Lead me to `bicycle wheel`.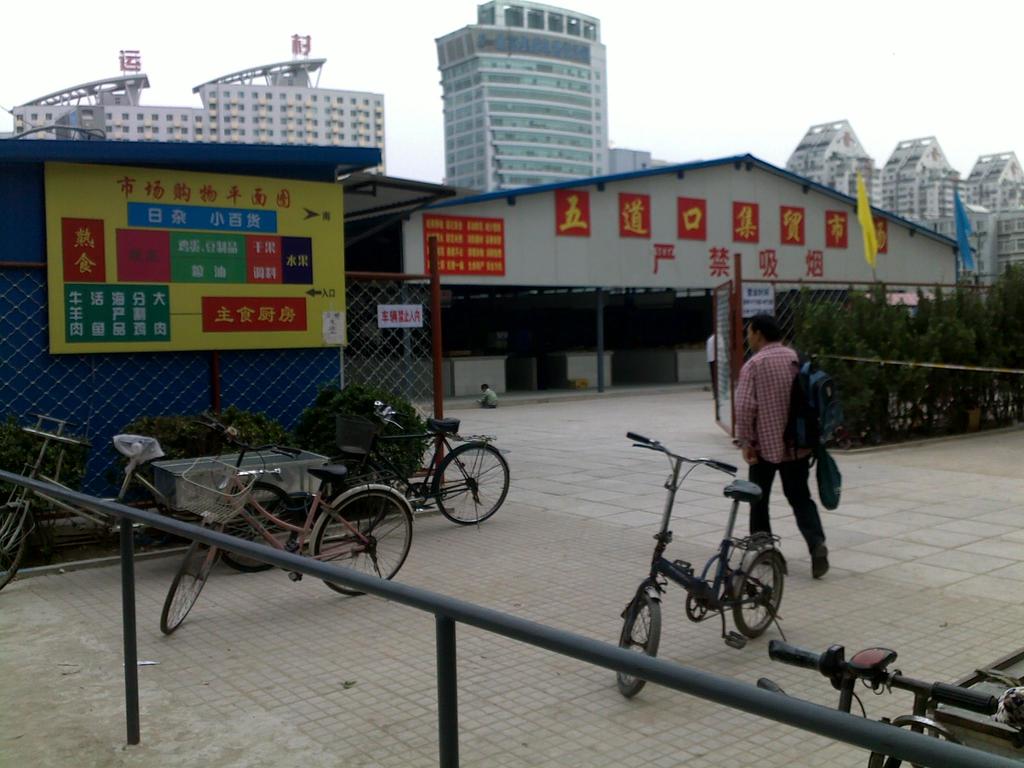
Lead to BBox(620, 589, 662, 700).
